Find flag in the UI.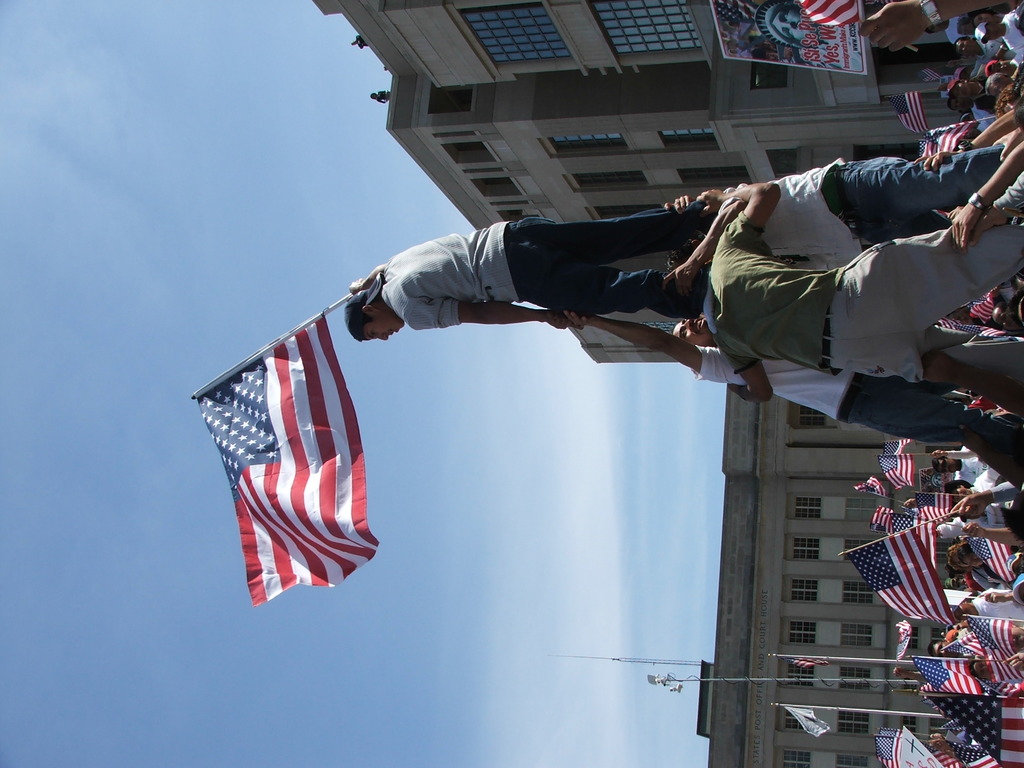
UI element at <bbox>886, 514, 936, 568</bbox>.
